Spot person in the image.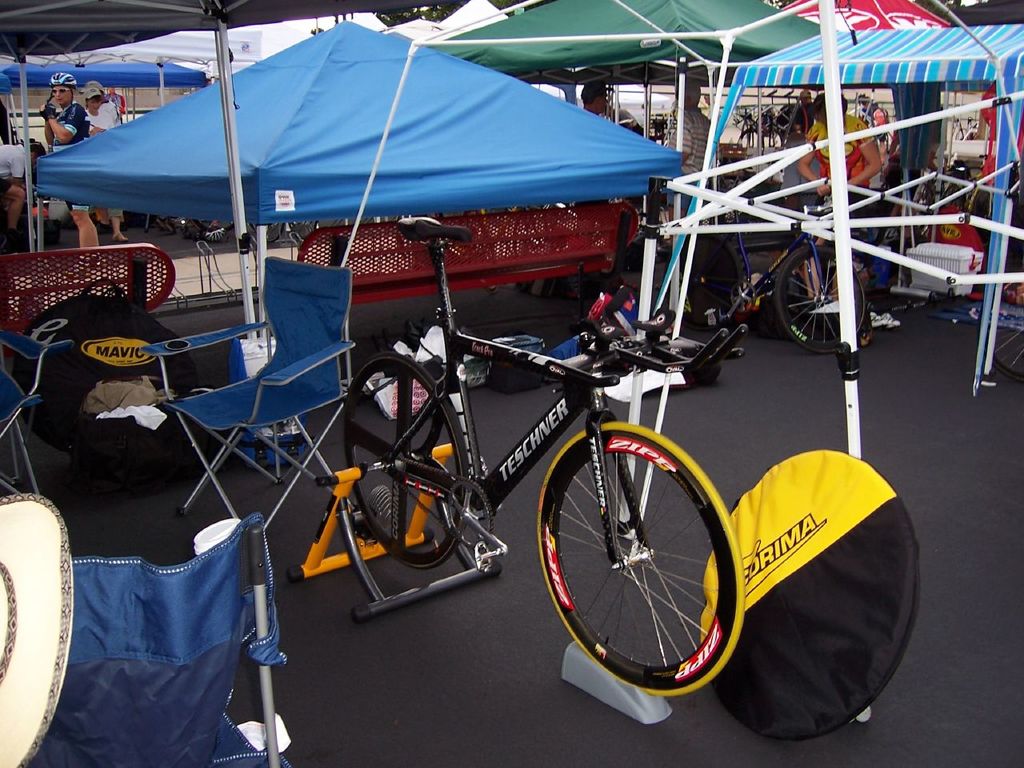
person found at box(585, 91, 605, 115).
